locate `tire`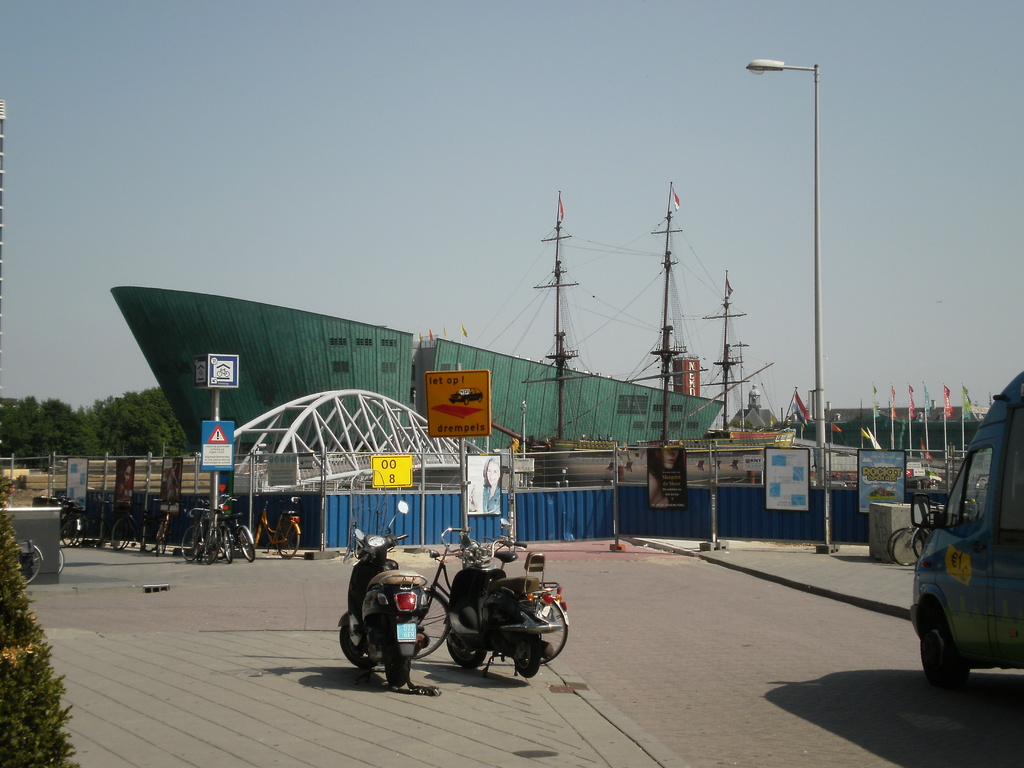
(922,508,946,529)
